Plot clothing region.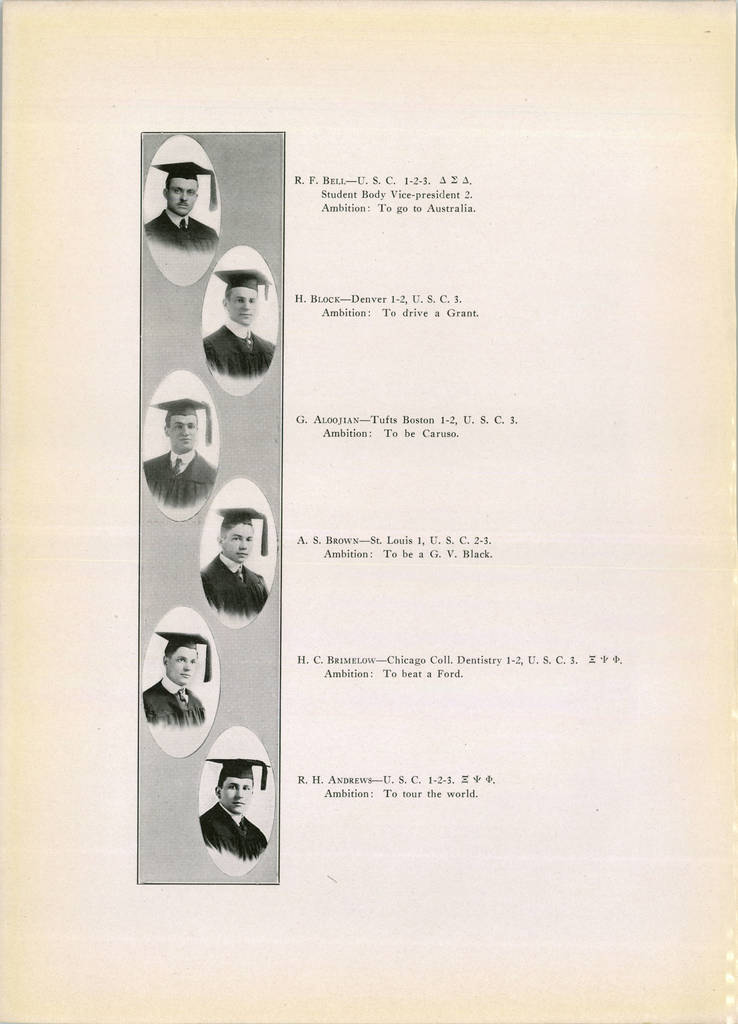
Plotted at (201,317,275,378).
